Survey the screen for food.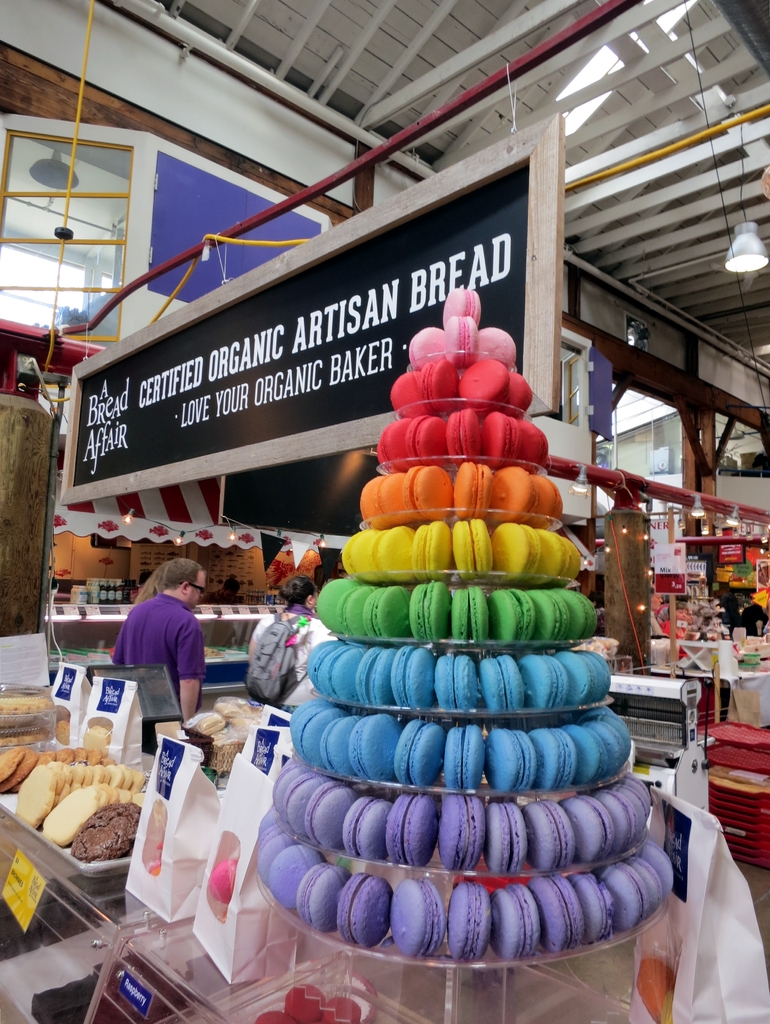
Survey found: Rect(282, 757, 309, 769).
